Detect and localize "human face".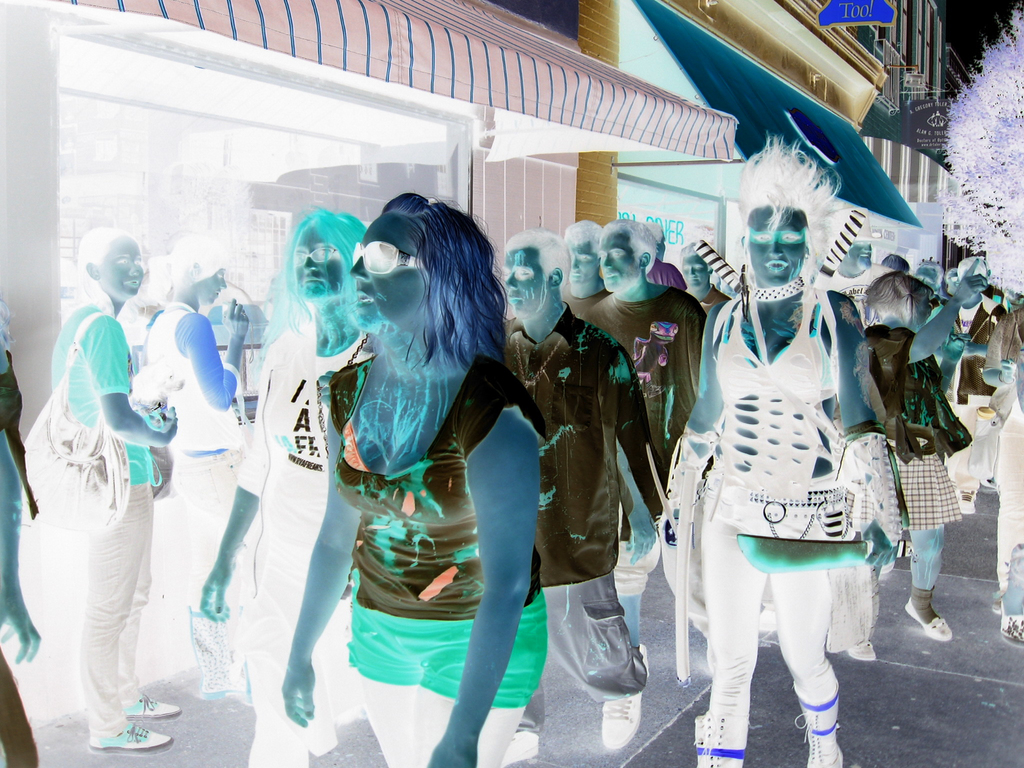
Localized at bbox(846, 241, 872, 267).
